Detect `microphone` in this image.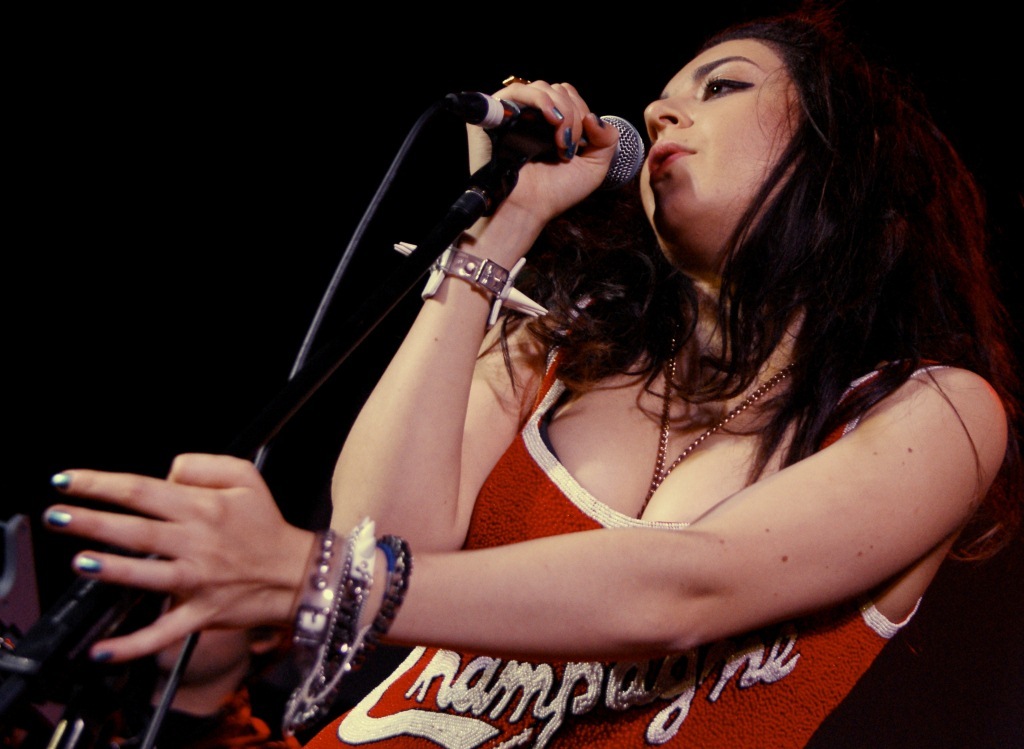
Detection: select_region(436, 75, 653, 203).
